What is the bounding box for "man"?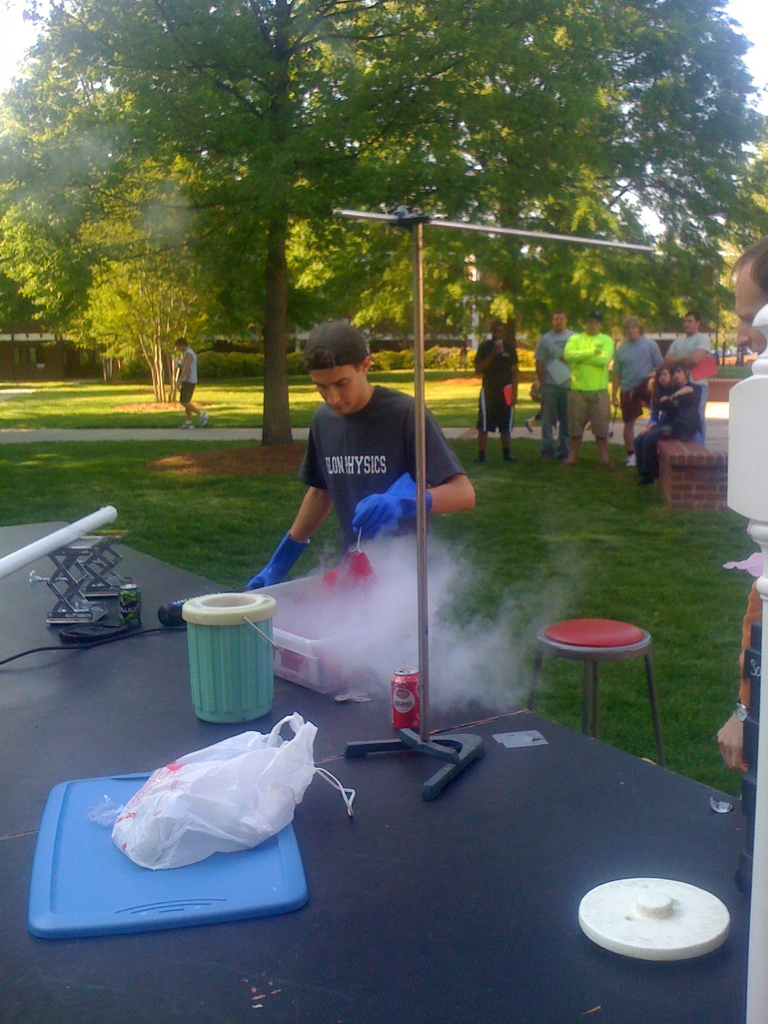
607,314,662,462.
